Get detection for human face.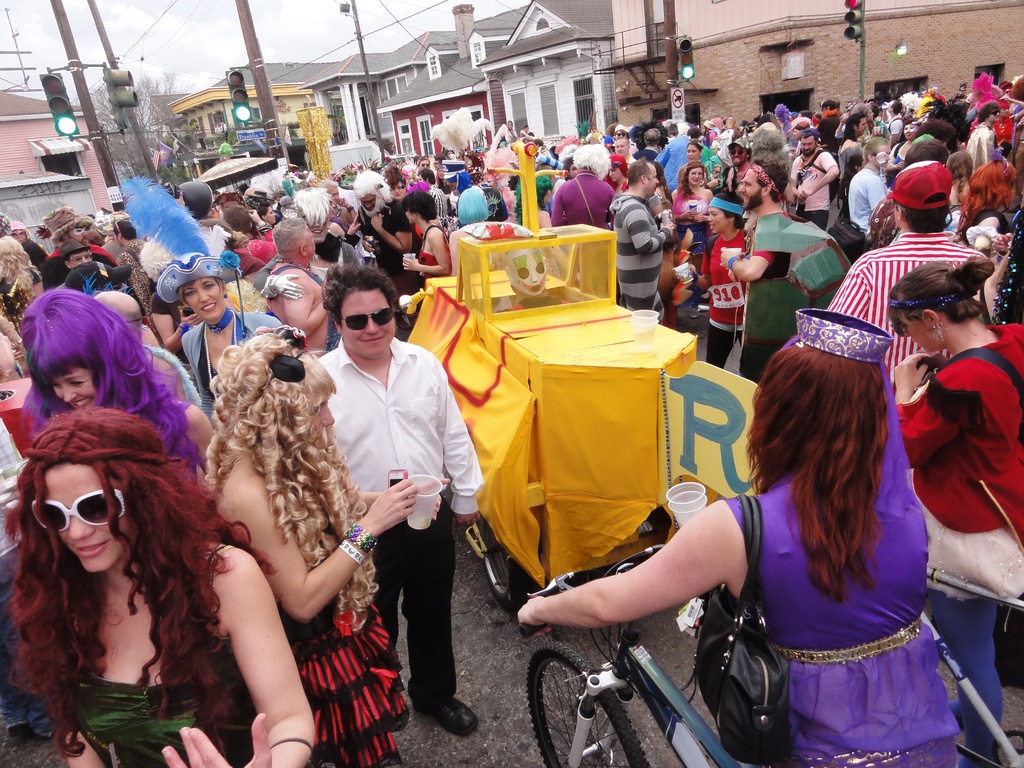
Detection: <region>265, 206, 279, 226</region>.
